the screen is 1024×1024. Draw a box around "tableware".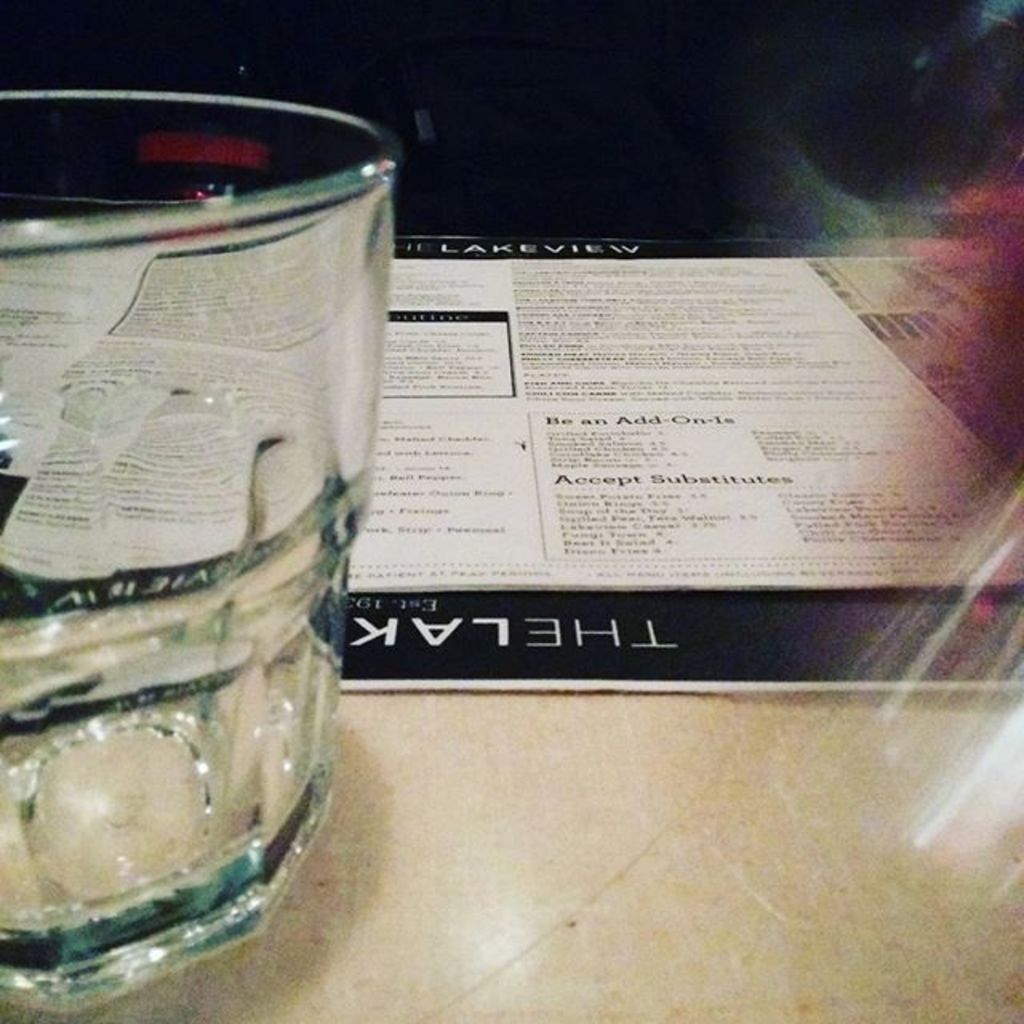
l=40, t=37, r=386, b=910.
